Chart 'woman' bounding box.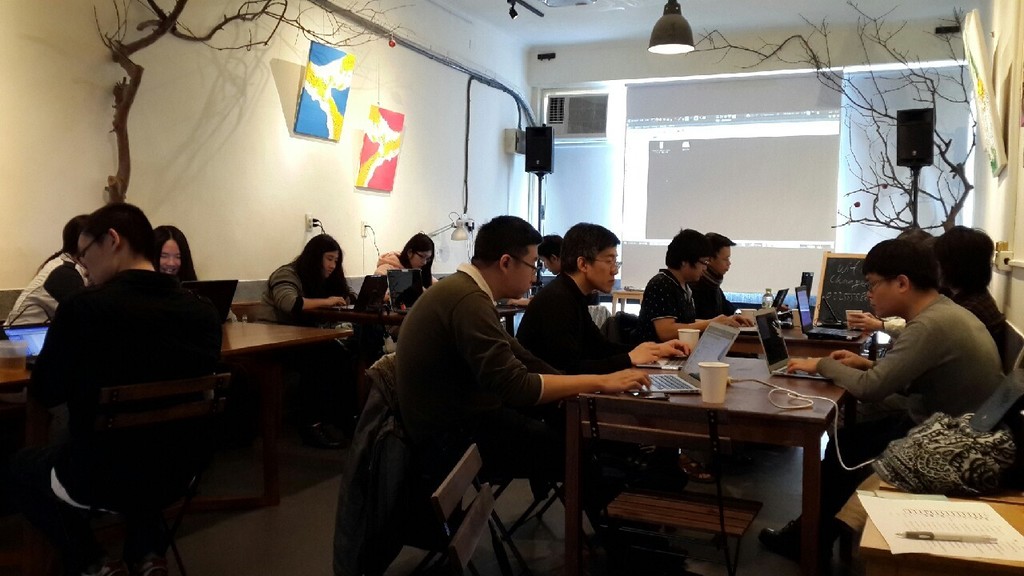
Charted: [left=386, top=234, right=437, bottom=270].
